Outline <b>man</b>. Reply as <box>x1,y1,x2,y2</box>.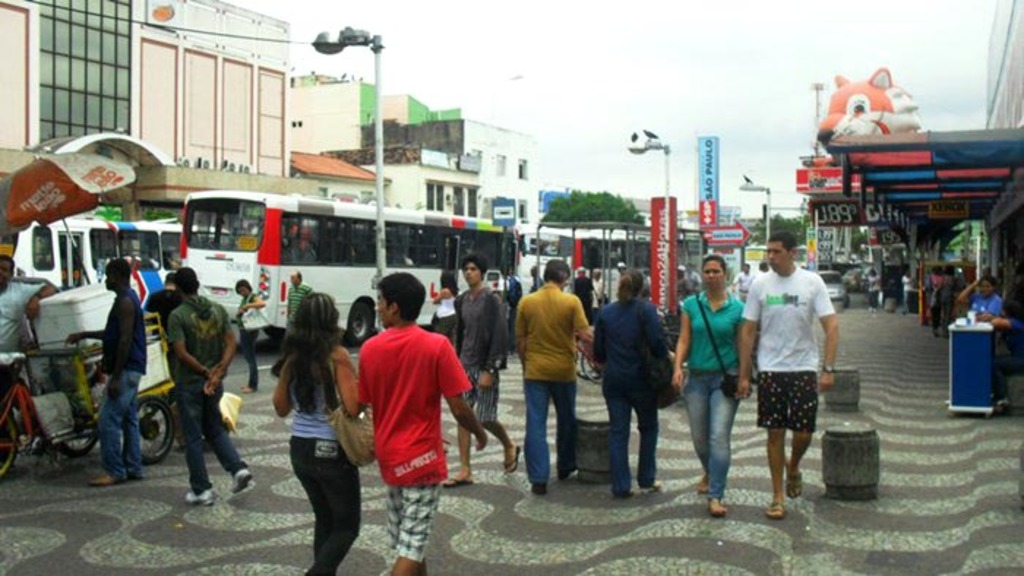
<box>746,224,841,501</box>.
